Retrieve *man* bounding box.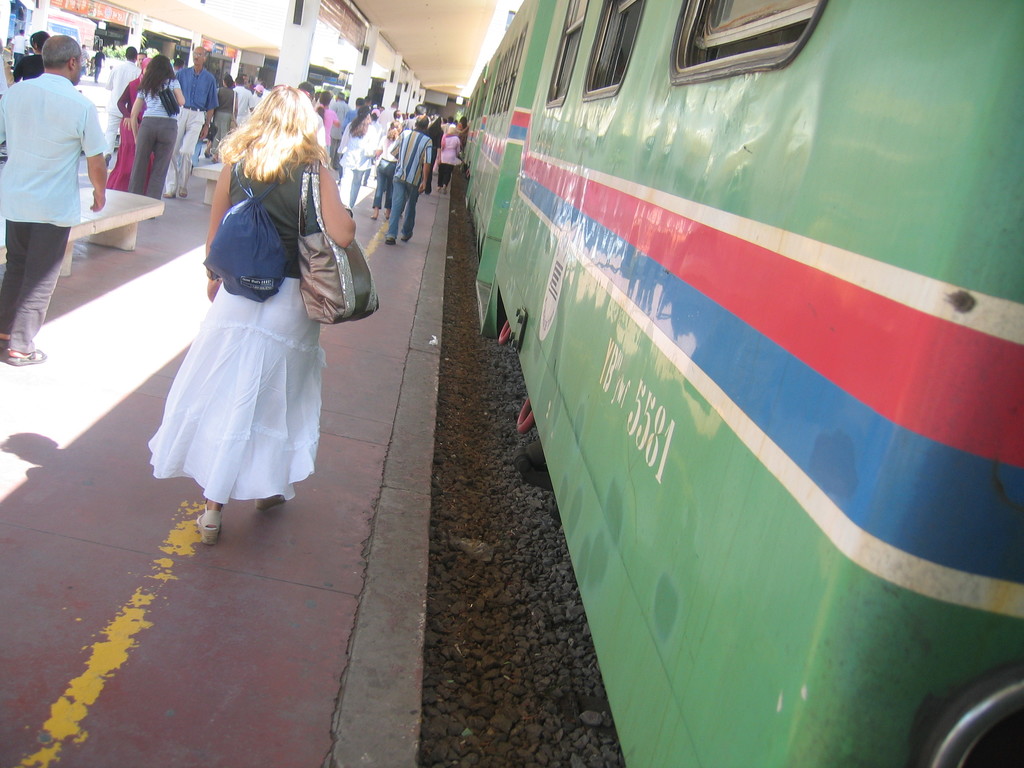
Bounding box: 386,118,428,243.
